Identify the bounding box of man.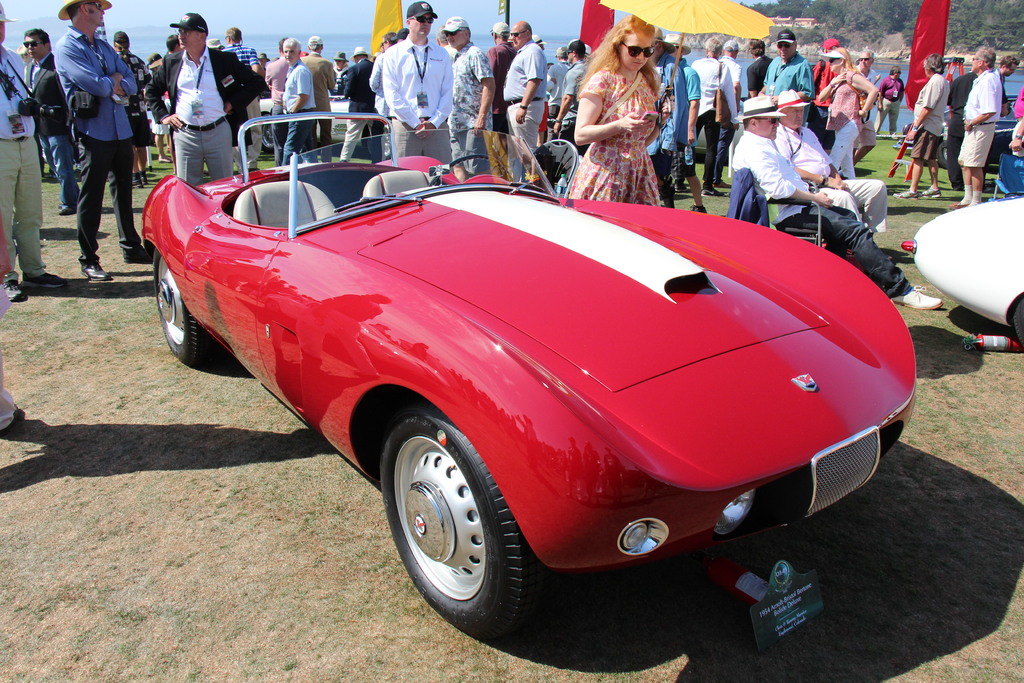
282/37/316/178.
